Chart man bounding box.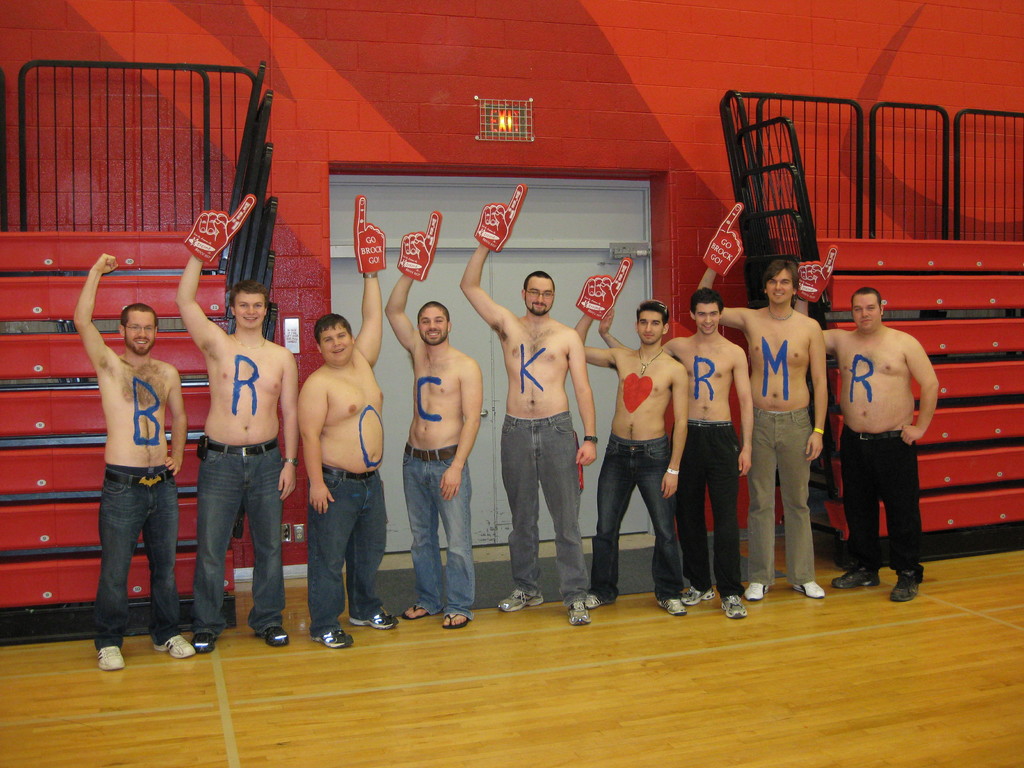
Charted: bbox(174, 252, 301, 651).
